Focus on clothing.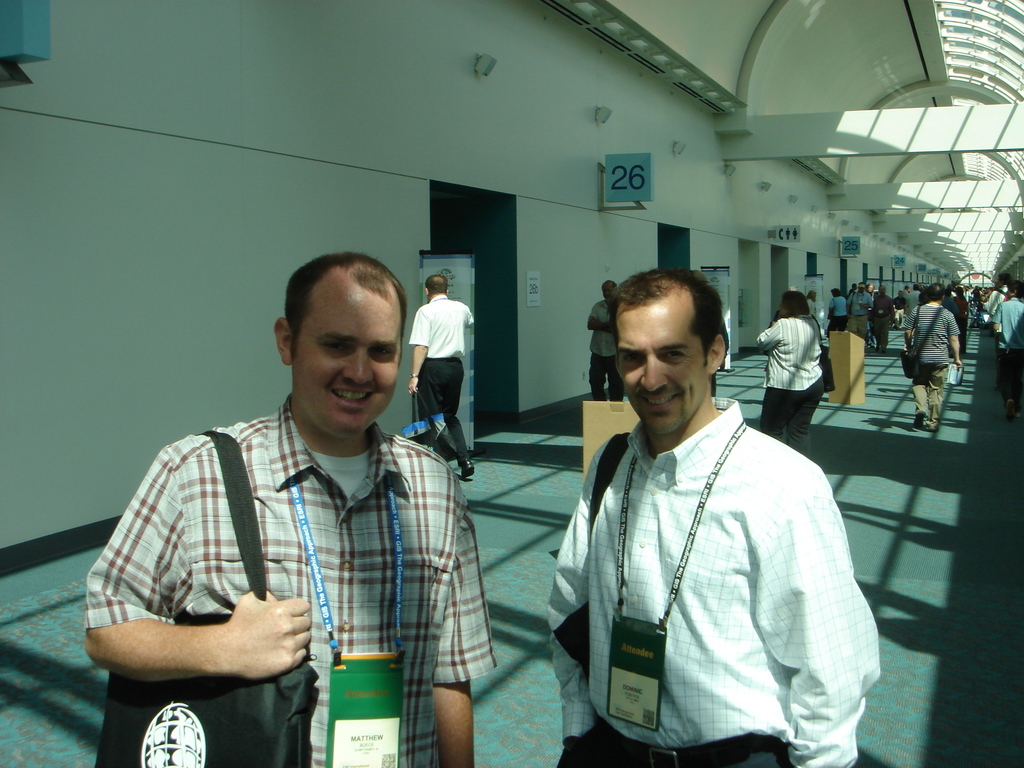
Focused at box=[80, 393, 498, 765].
